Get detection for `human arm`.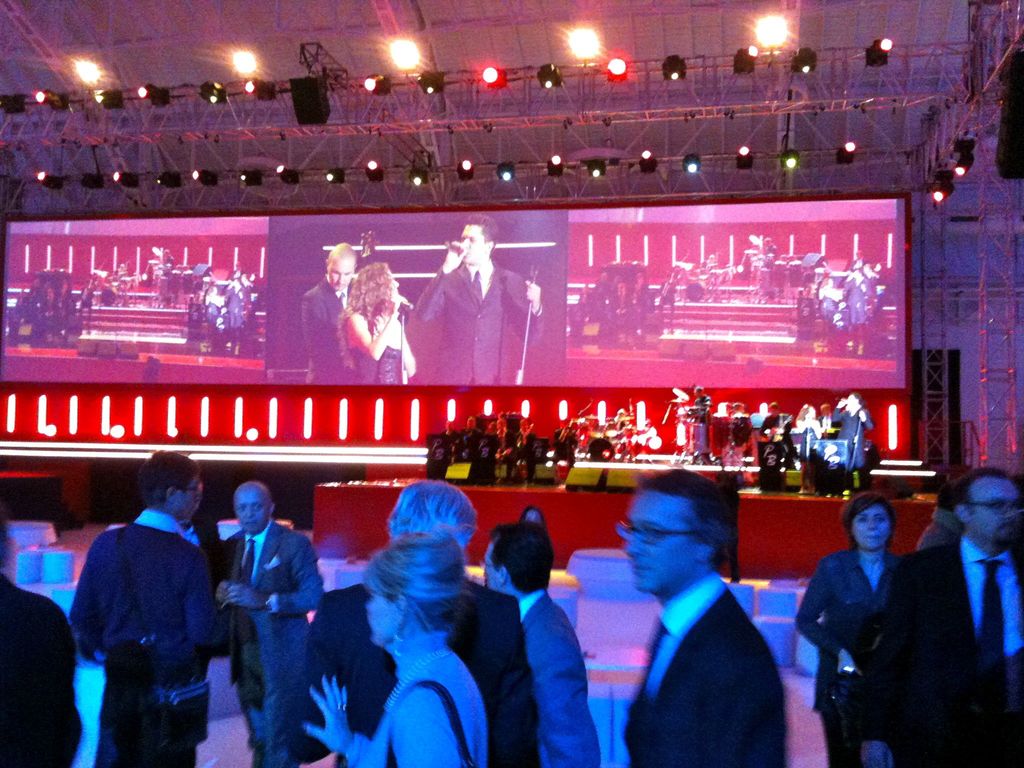
Detection: {"x1": 214, "y1": 538, "x2": 239, "y2": 605}.
